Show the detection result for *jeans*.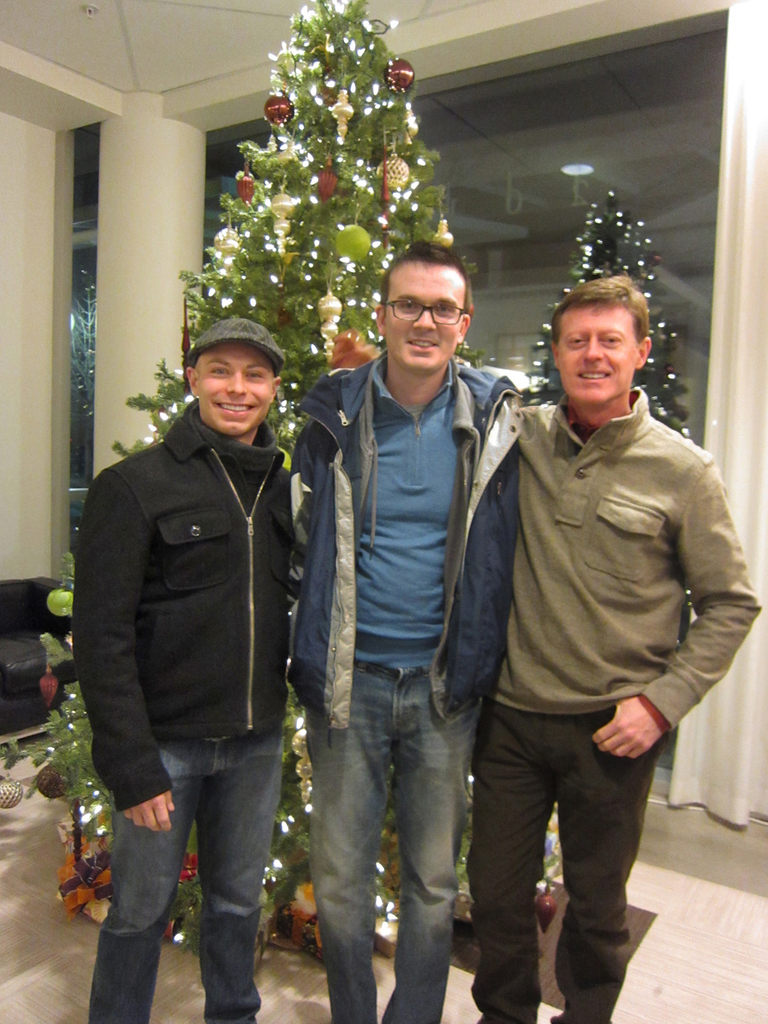
box=[92, 722, 299, 1023].
